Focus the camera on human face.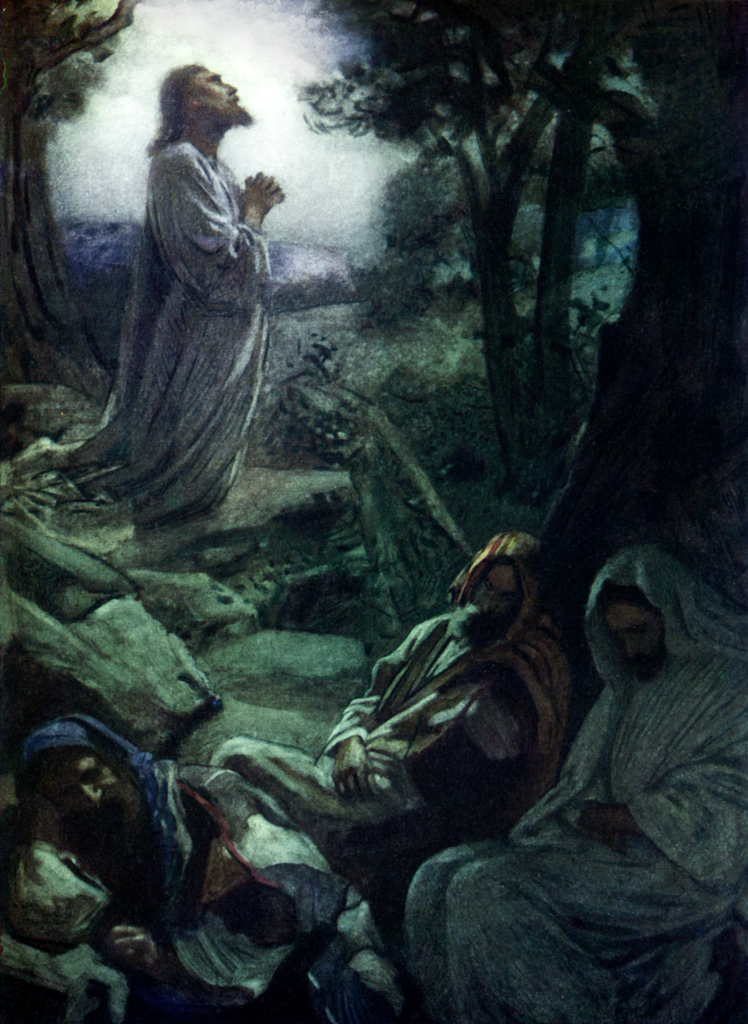
Focus region: bbox=(601, 607, 661, 671).
